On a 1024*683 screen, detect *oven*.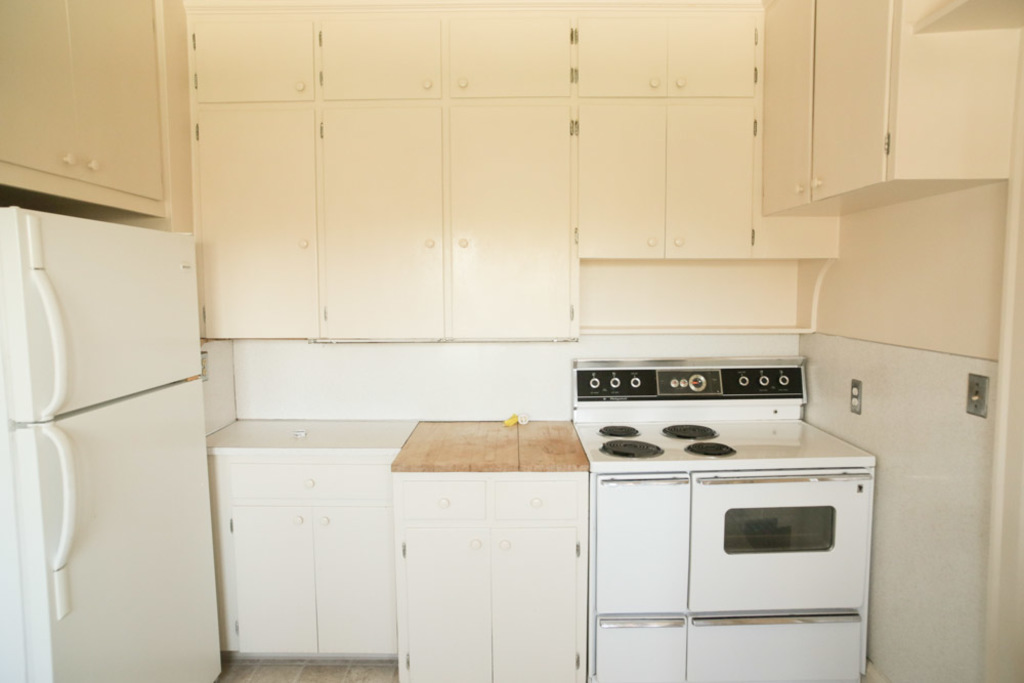
rect(689, 466, 869, 608).
